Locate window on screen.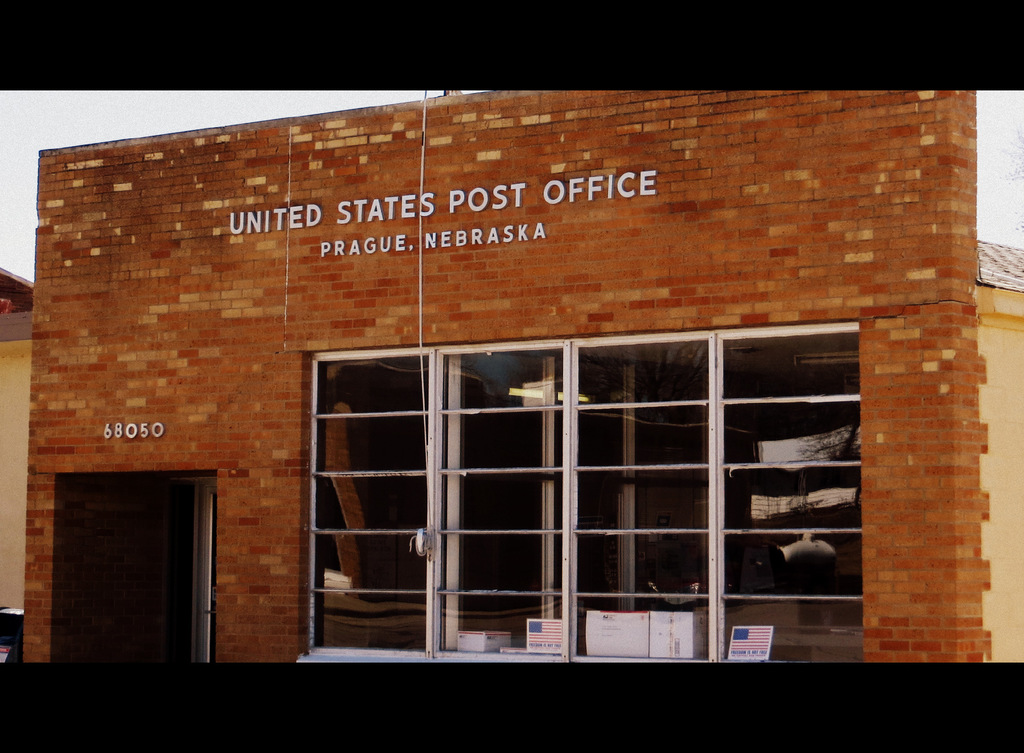
On screen at x1=352 y1=303 x2=918 y2=655.
